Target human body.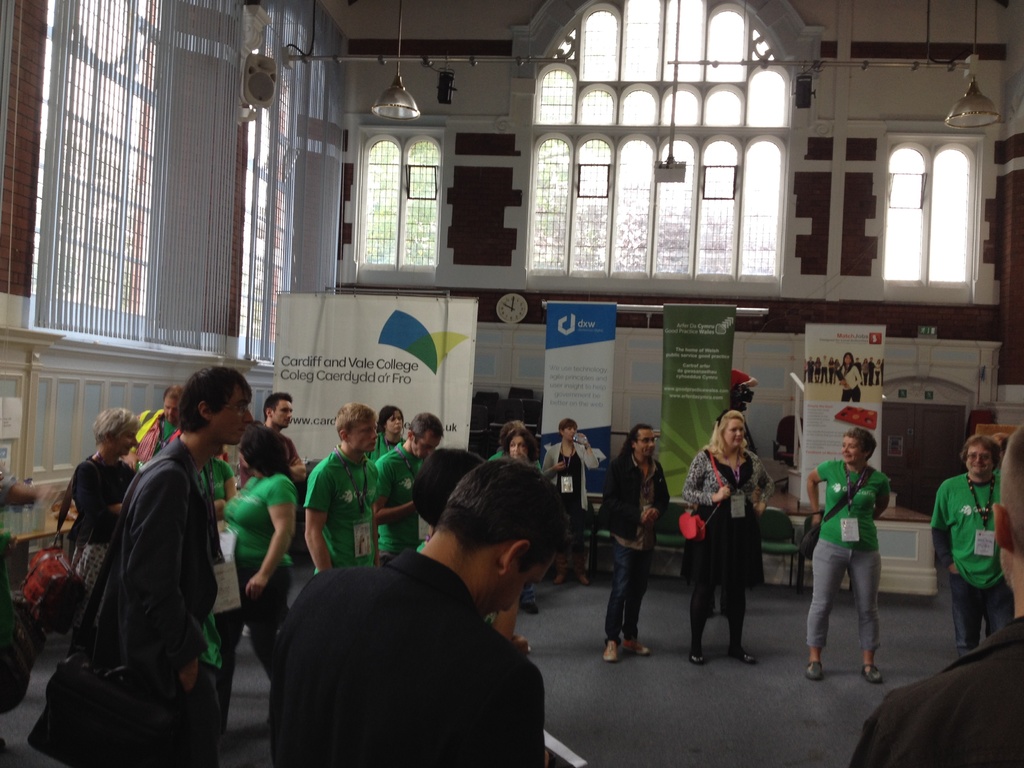
Target region: bbox=[306, 444, 382, 577].
